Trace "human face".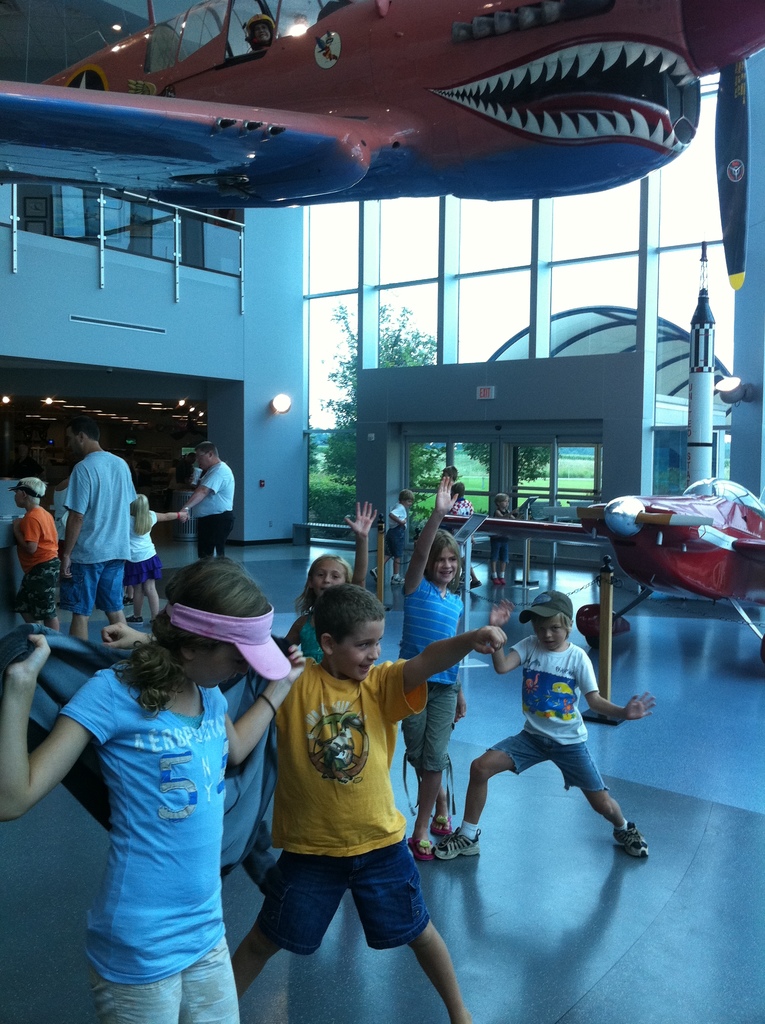
Traced to l=175, t=641, r=250, b=679.
